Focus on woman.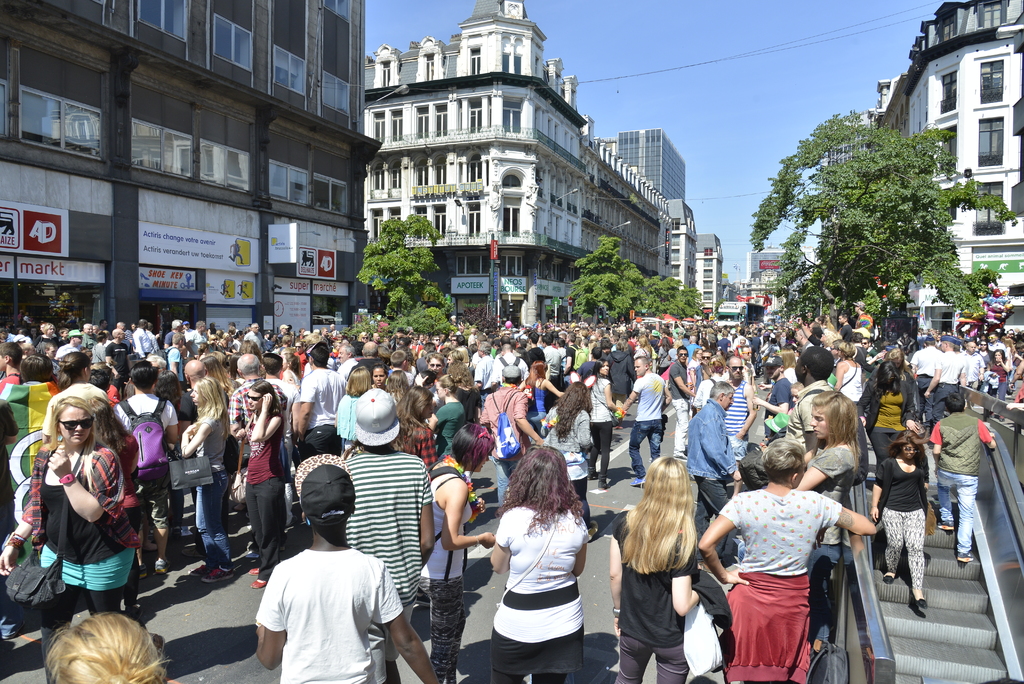
Focused at bbox=[977, 345, 1011, 419].
